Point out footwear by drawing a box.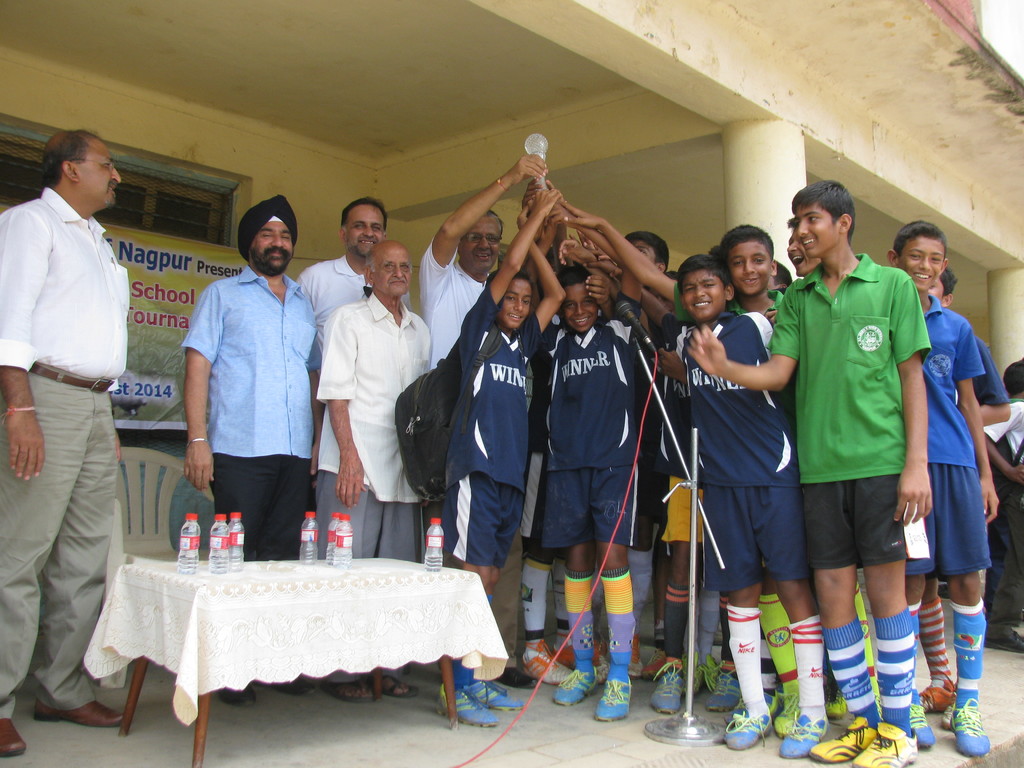
bbox=[551, 632, 584, 668].
